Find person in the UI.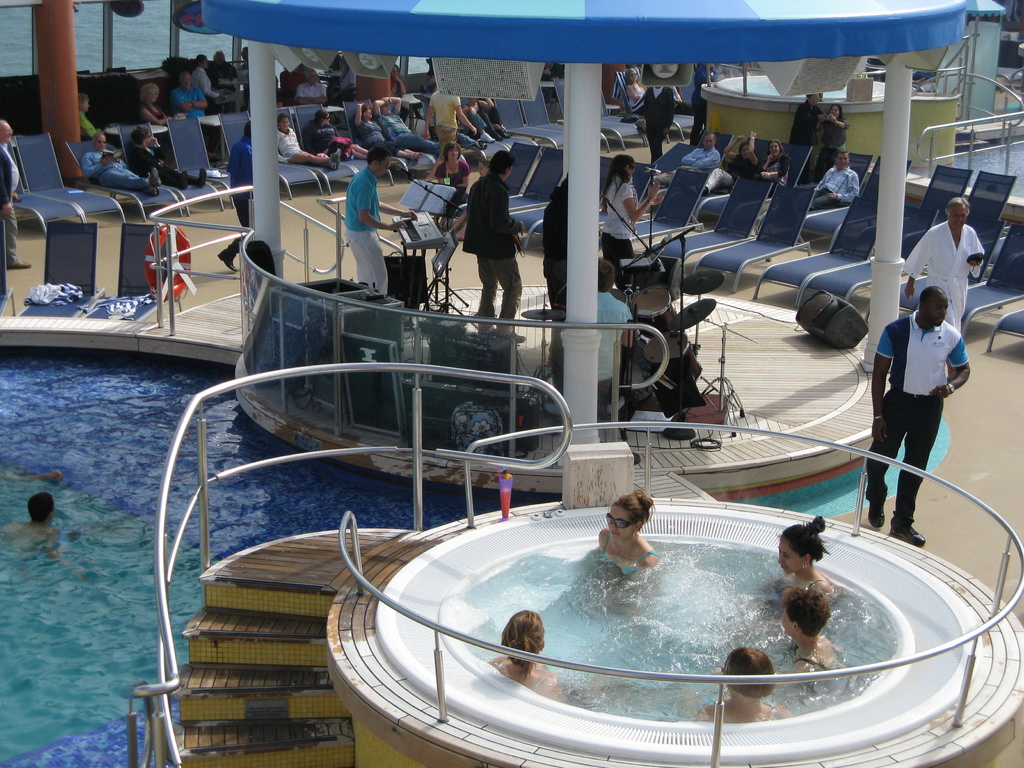
UI element at (x1=288, y1=65, x2=330, y2=106).
